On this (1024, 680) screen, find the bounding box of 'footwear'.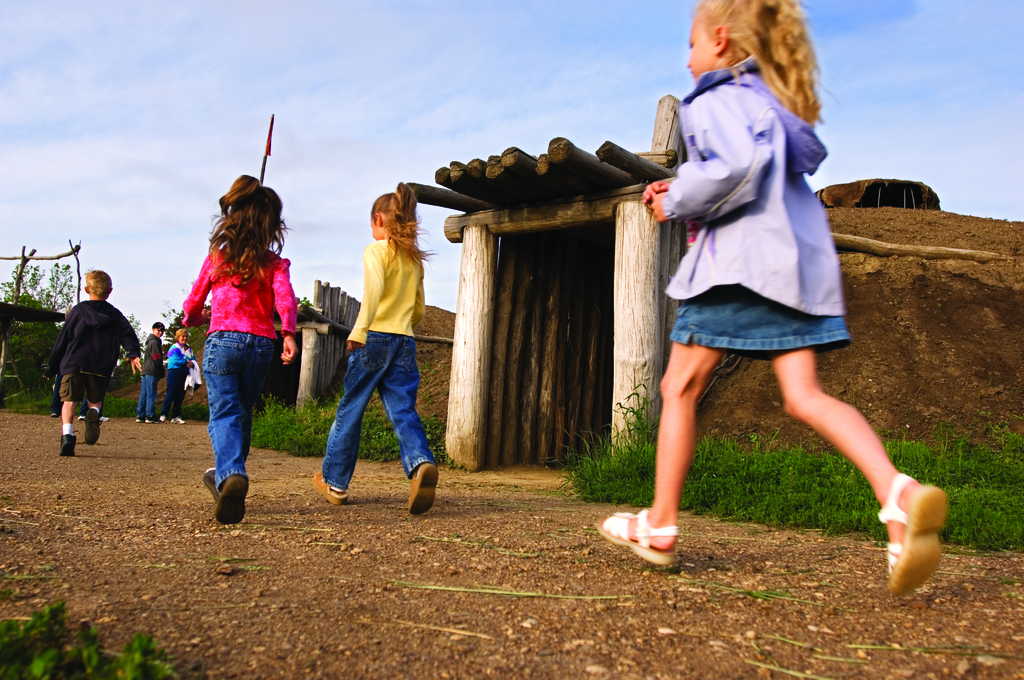
Bounding box: [200,467,216,492].
